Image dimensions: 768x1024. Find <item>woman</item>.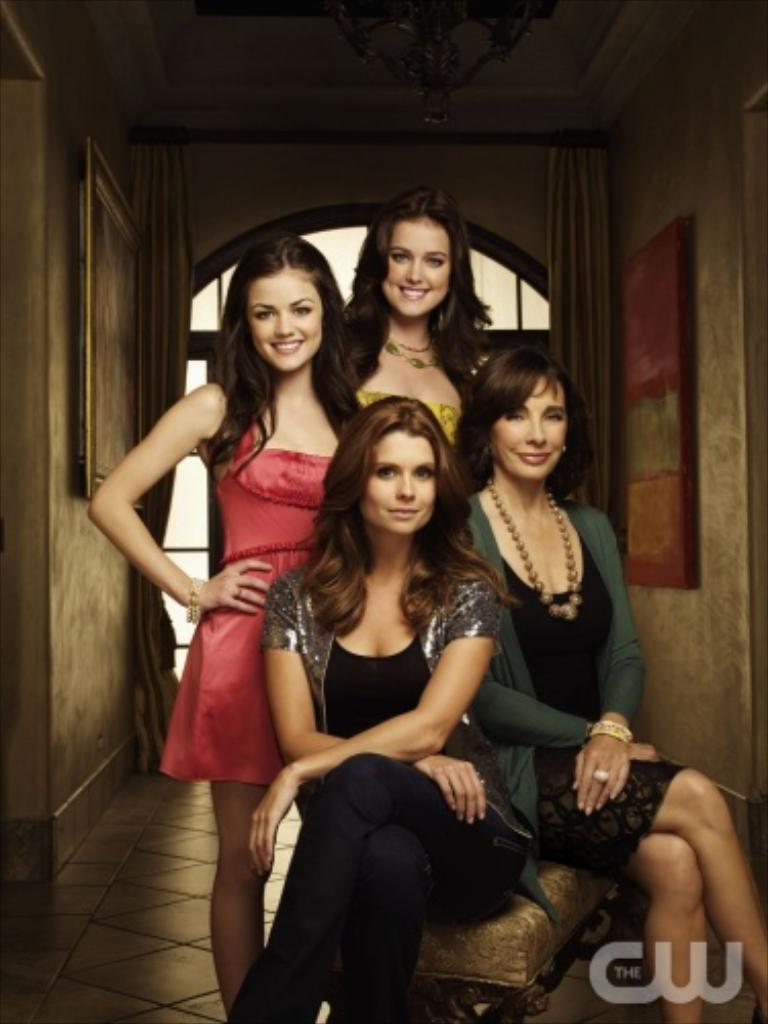
left=350, top=178, right=496, bottom=467.
